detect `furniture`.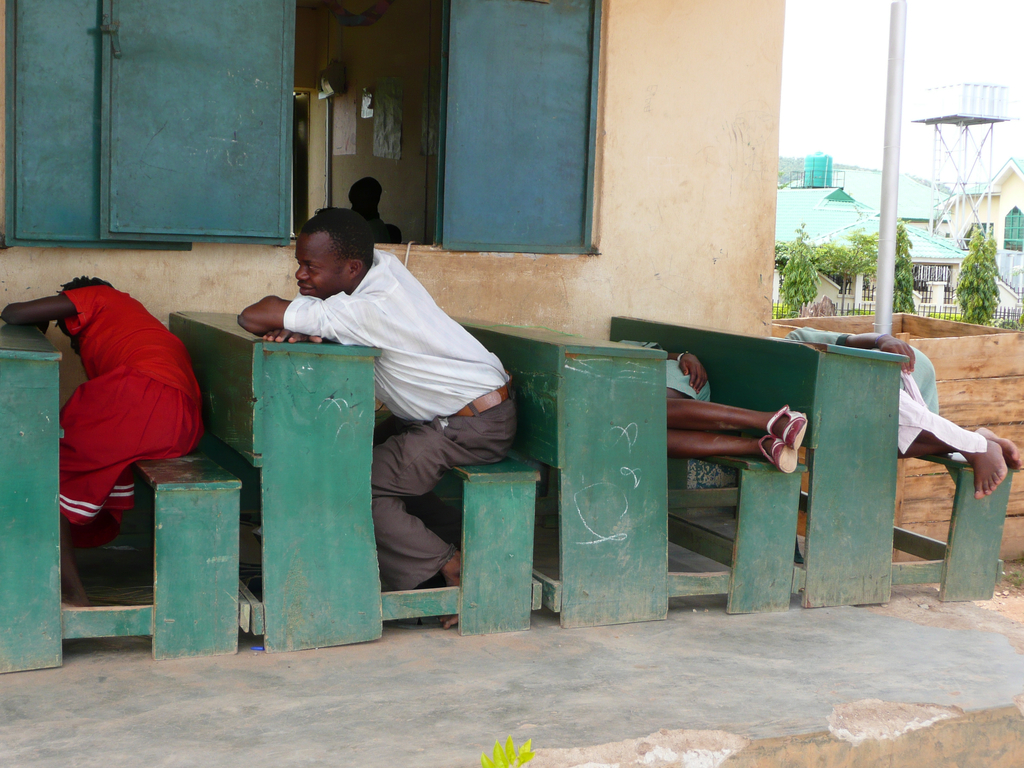
Detected at <bbox>452, 321, 809, 622</bbox>.
